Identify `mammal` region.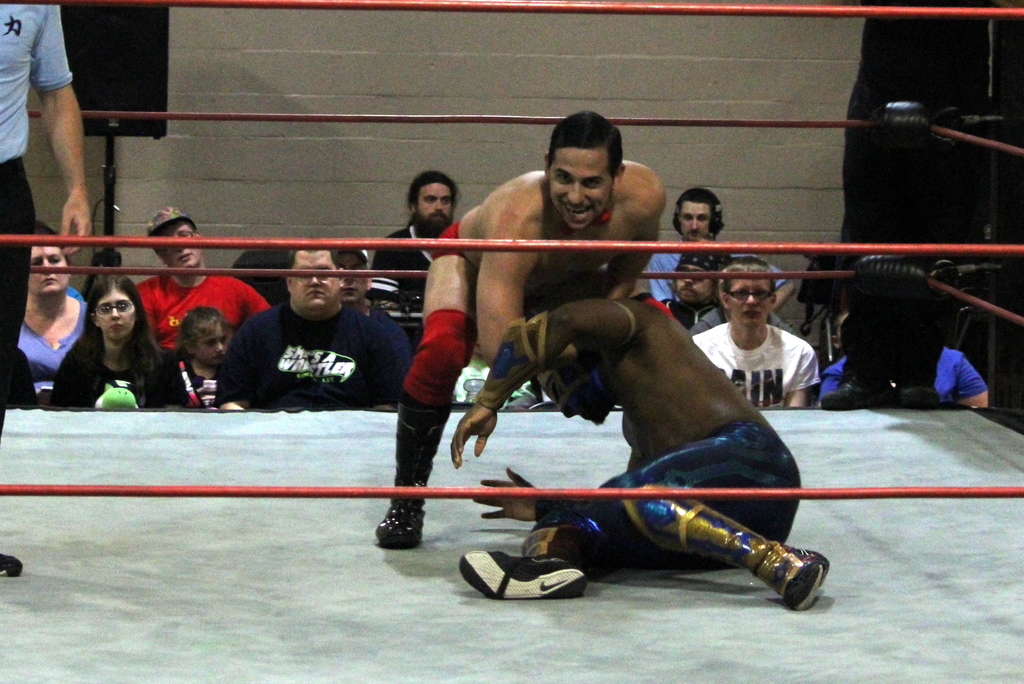
Region: rect(646, 187, 795, 326).
